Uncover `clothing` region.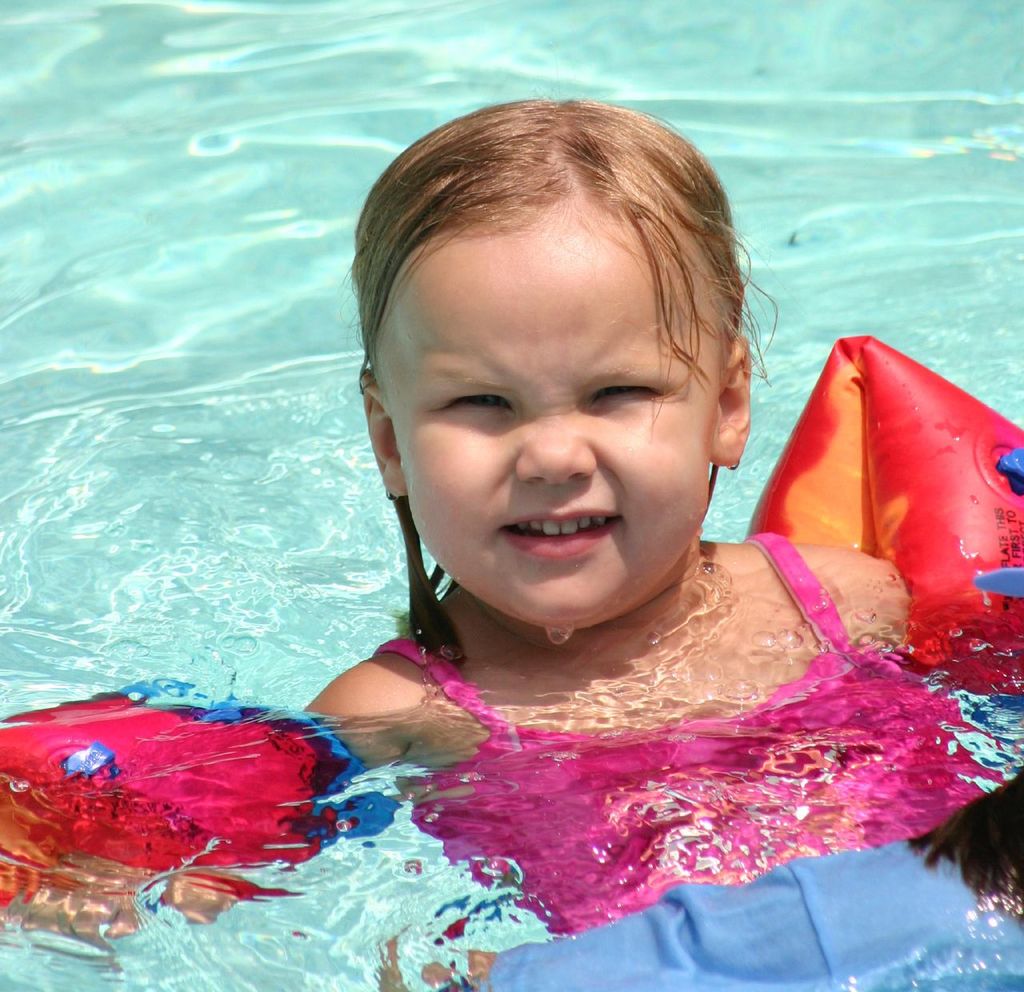
Uncovered: 372:532:1022:990.
